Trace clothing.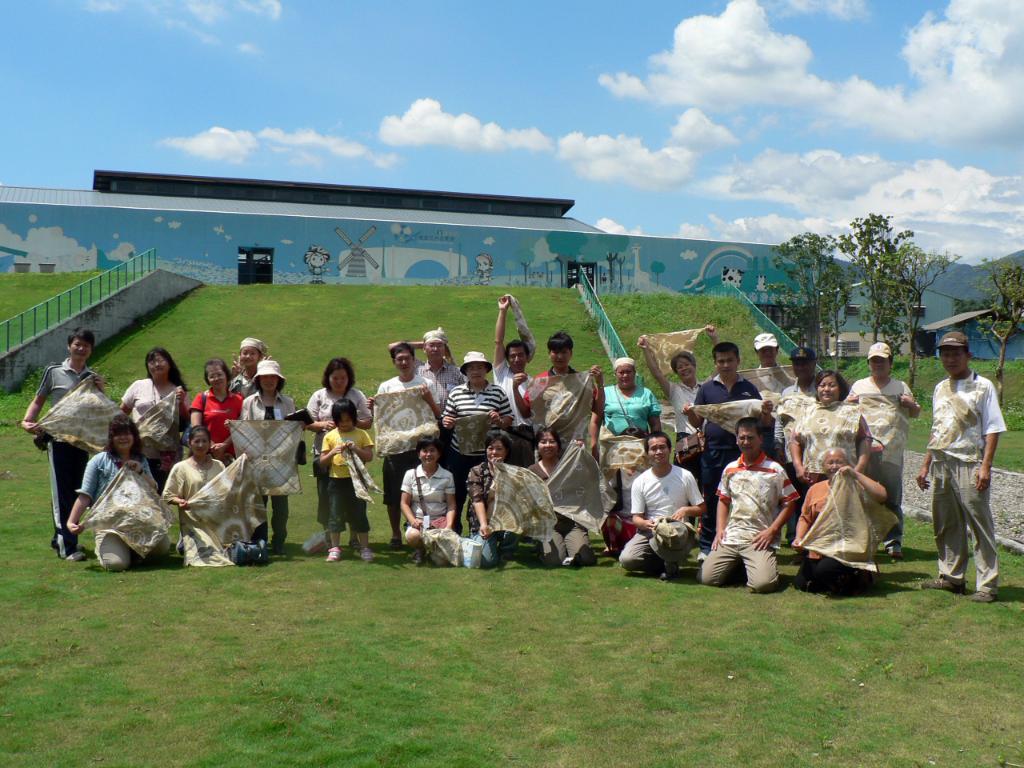
Traced to x1=618, y1=465, x2=702, y2=579.
